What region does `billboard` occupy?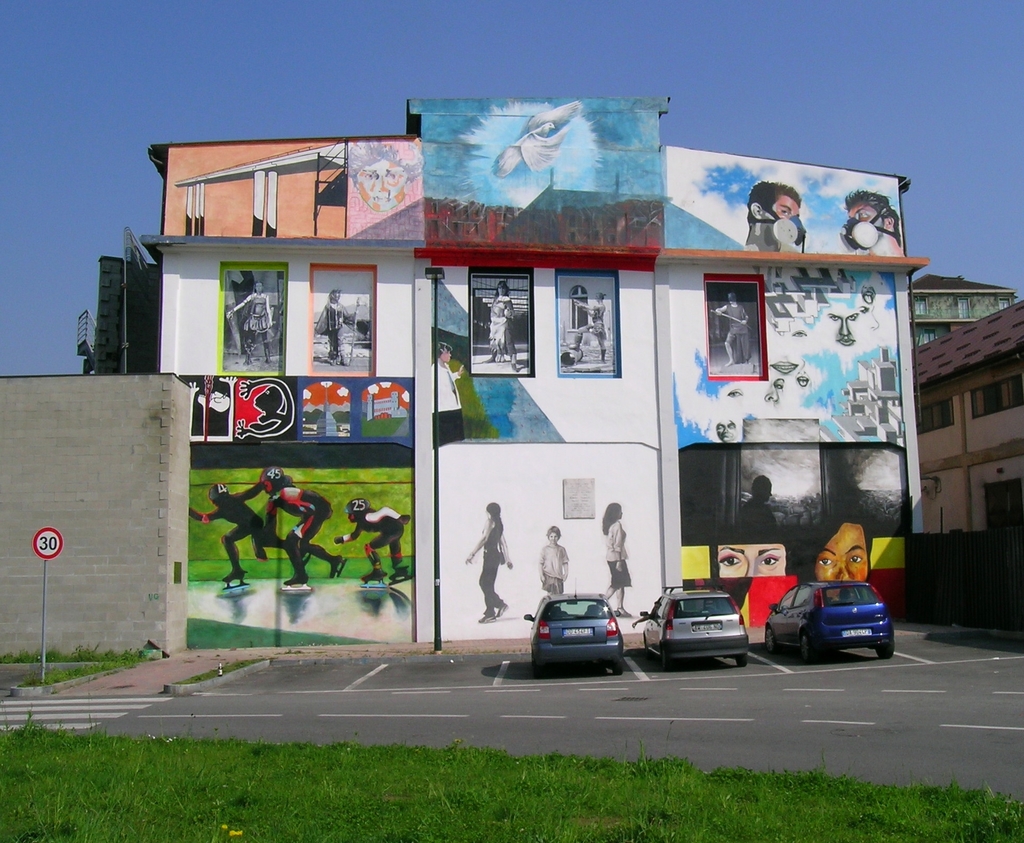
bbox=[468, 268, 532, 374].
